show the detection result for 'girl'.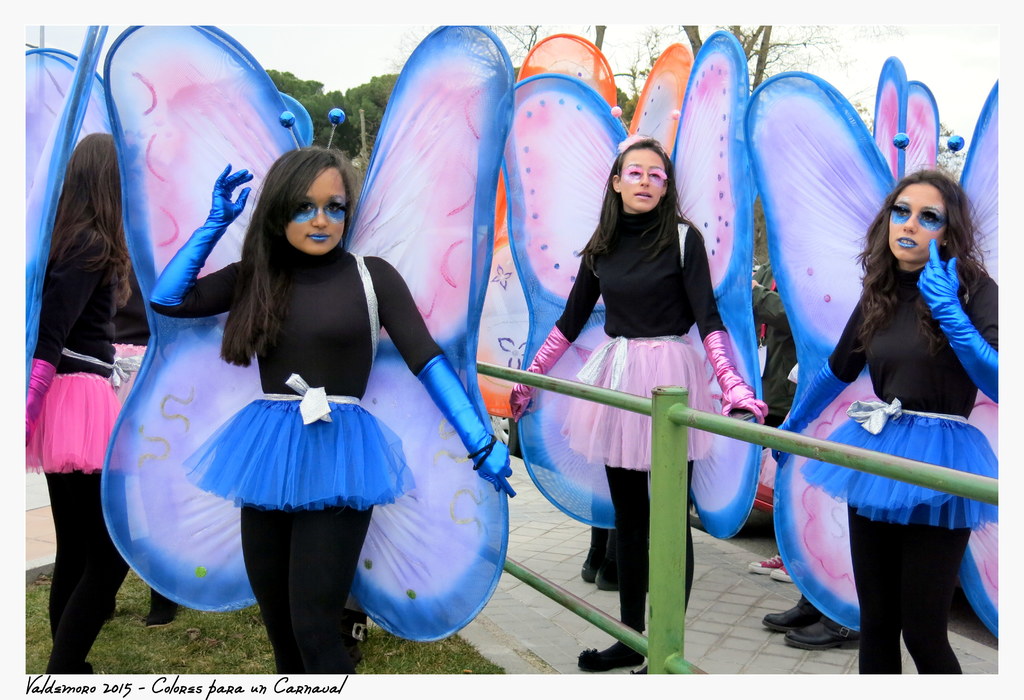
locate(506, 131, 767, 675).
